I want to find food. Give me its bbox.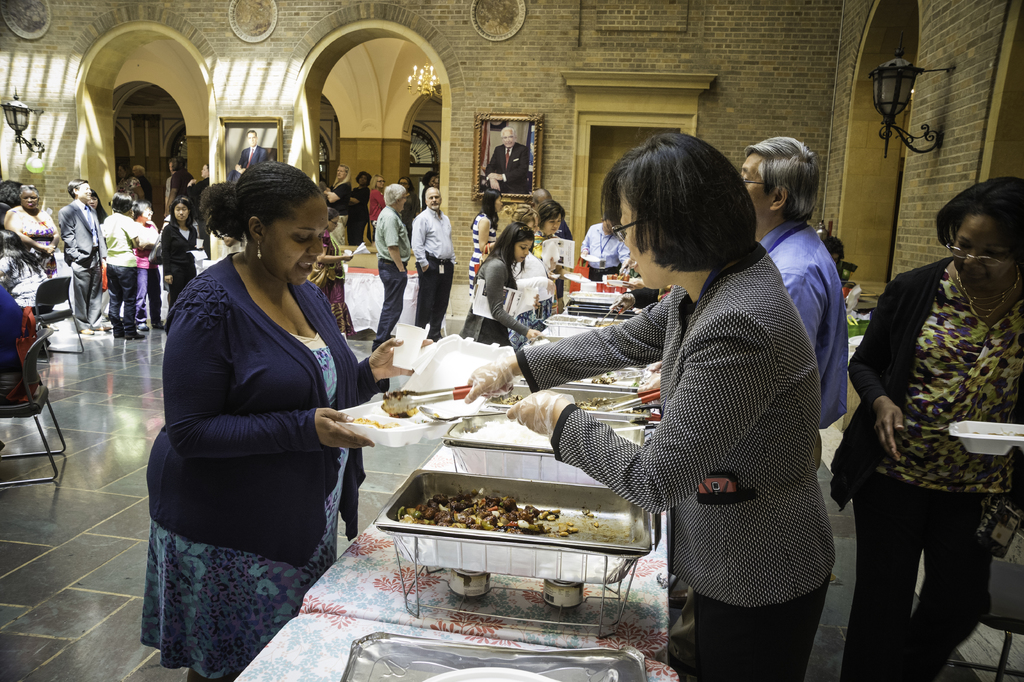
left=396, top=481, right=598, bottom=546.
